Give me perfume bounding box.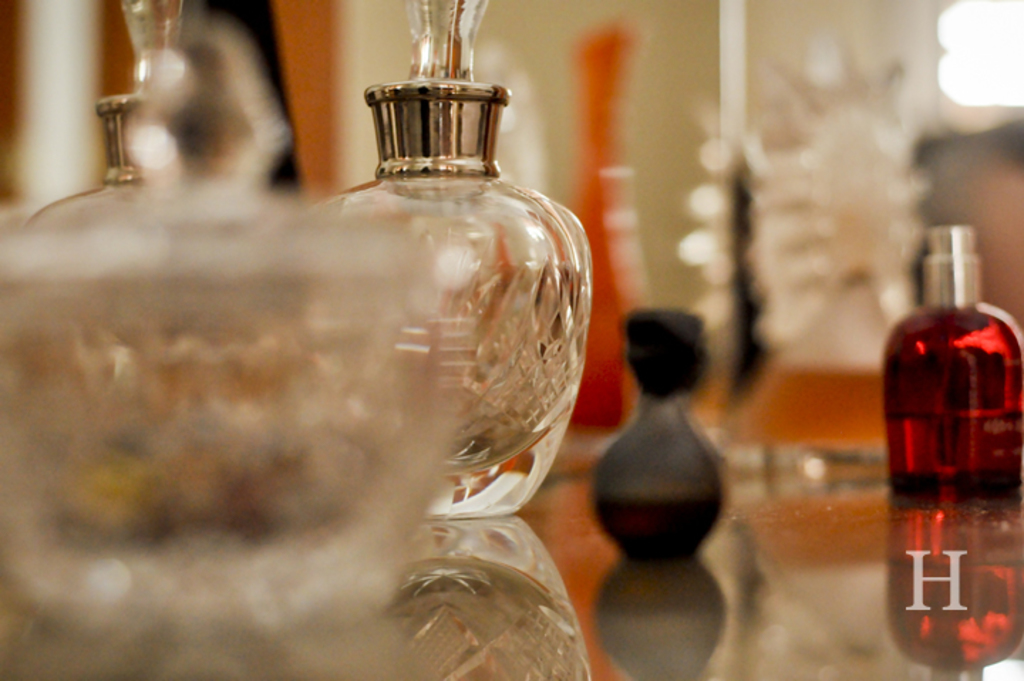
bbox(313, 0, 599, 527).
